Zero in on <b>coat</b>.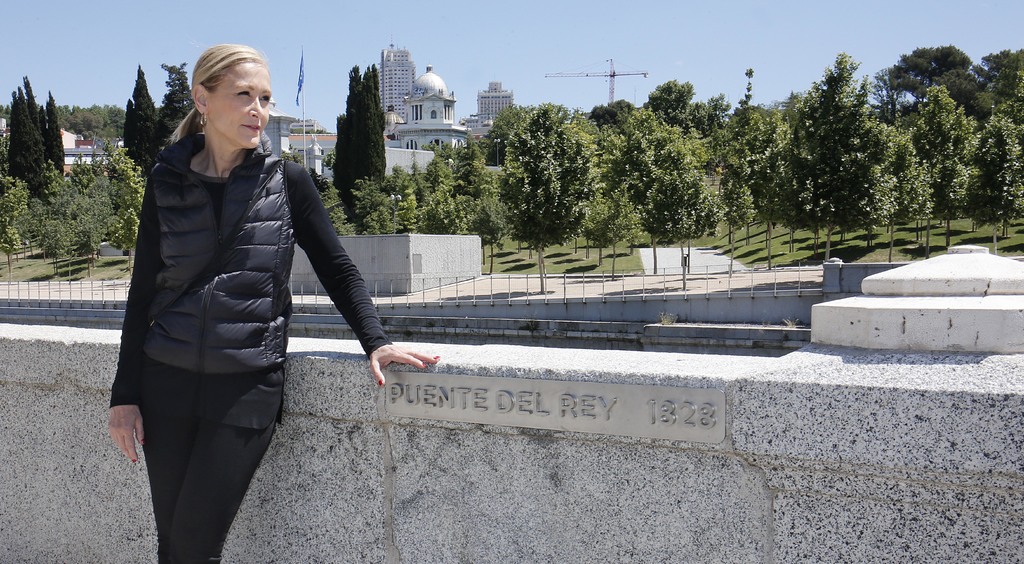
Zeroed in: select_region(127, 99, 319, 458).
